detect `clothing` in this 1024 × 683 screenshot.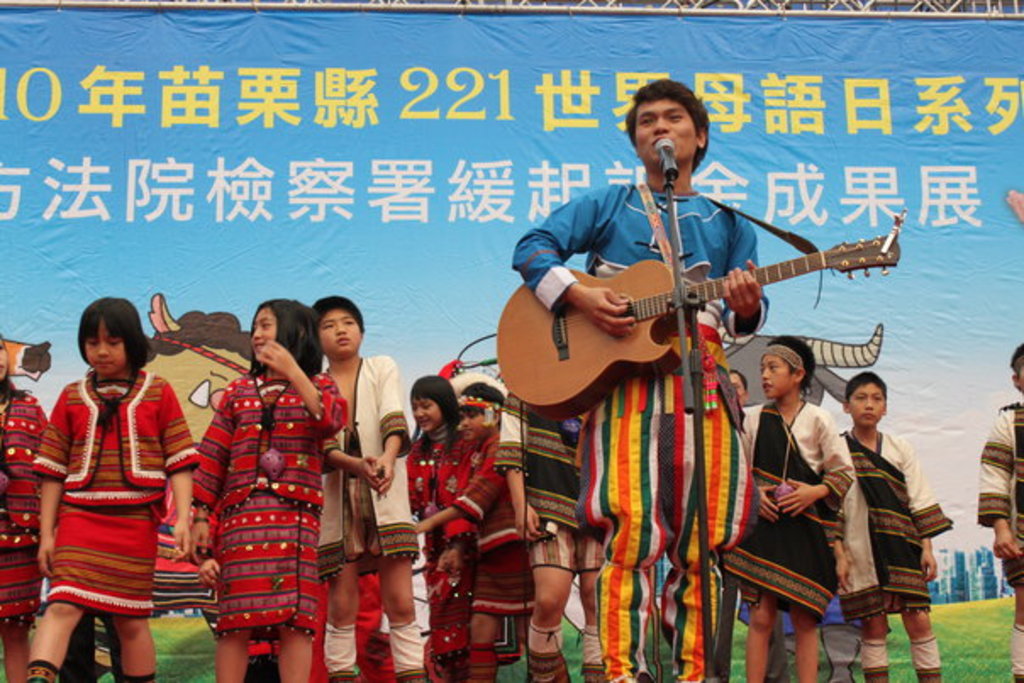
Detection: rect(734, 393, 849, 615).
